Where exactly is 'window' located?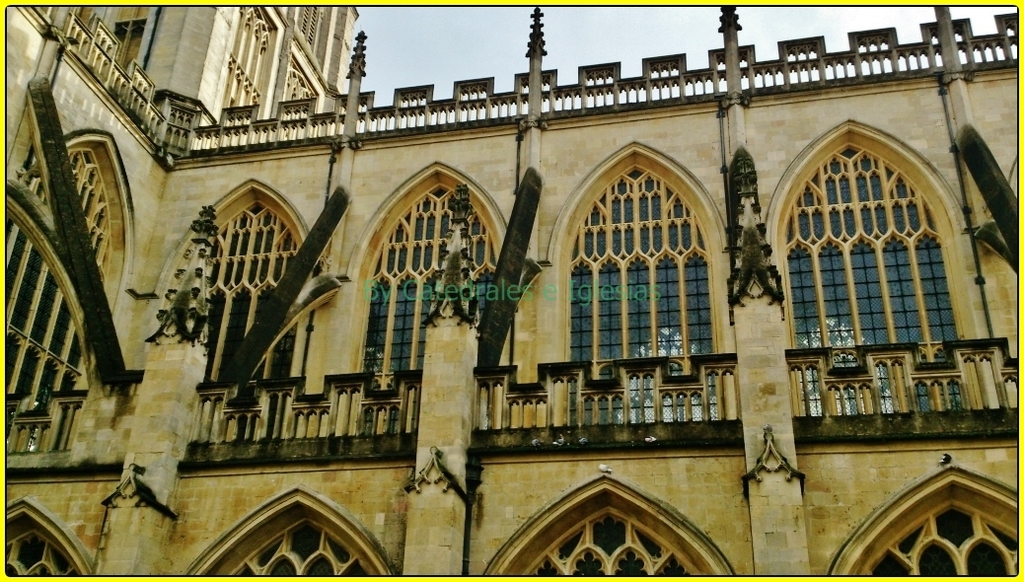
Its bounding box is 528,510,696,579.
